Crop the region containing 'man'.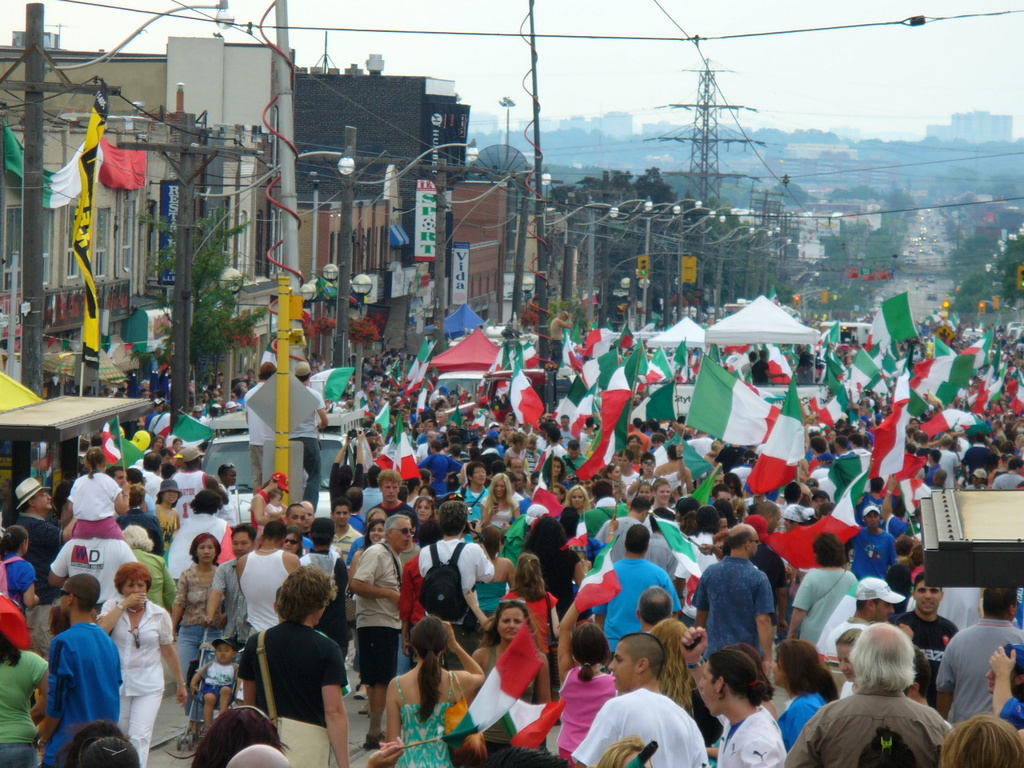
Crop region: x1=563, y1=439, x2=589, y2=475.
